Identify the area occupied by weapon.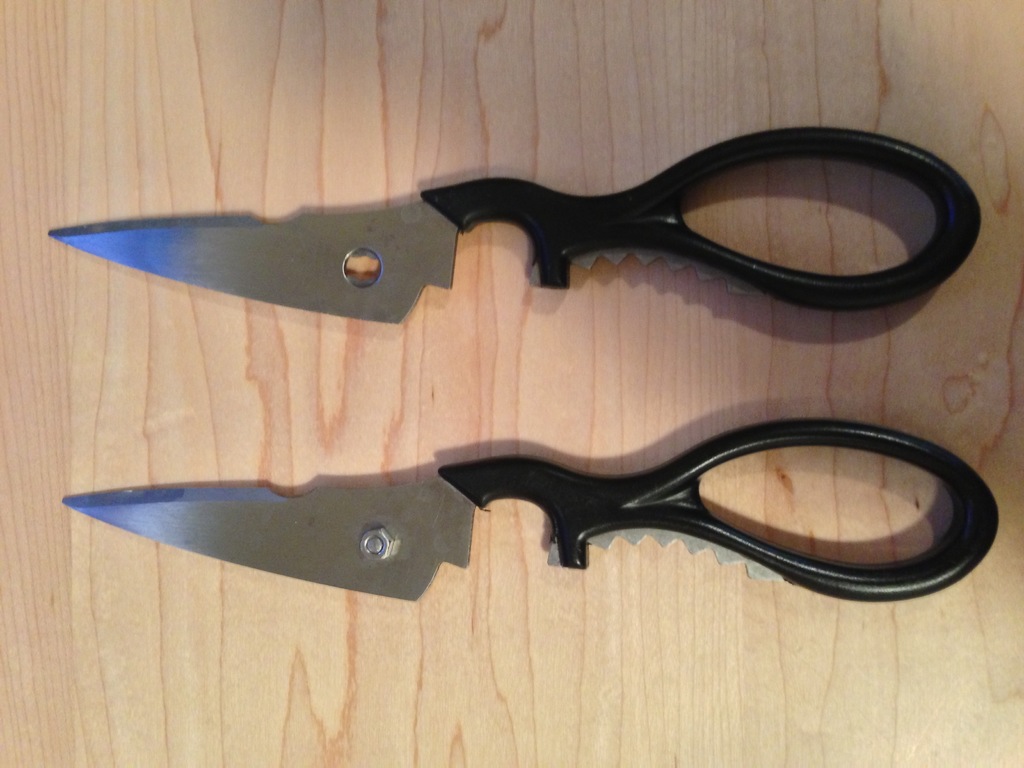
Area: x1=77, y1=419, x2=904, y2=618.
